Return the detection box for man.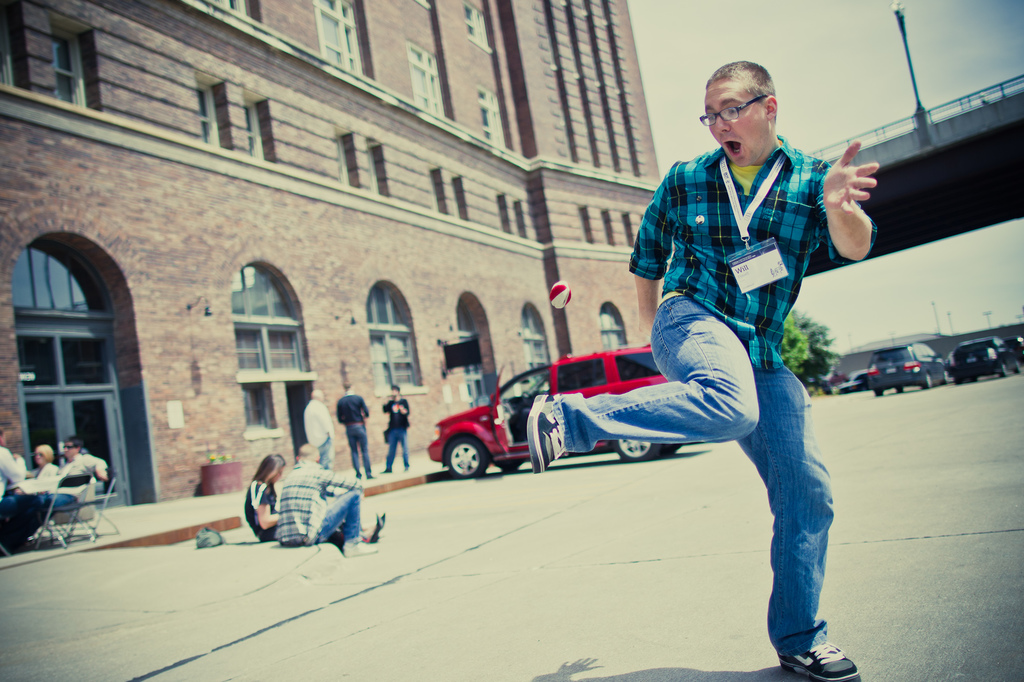
<bbox>274, 445, 380, 559</bbox>.
